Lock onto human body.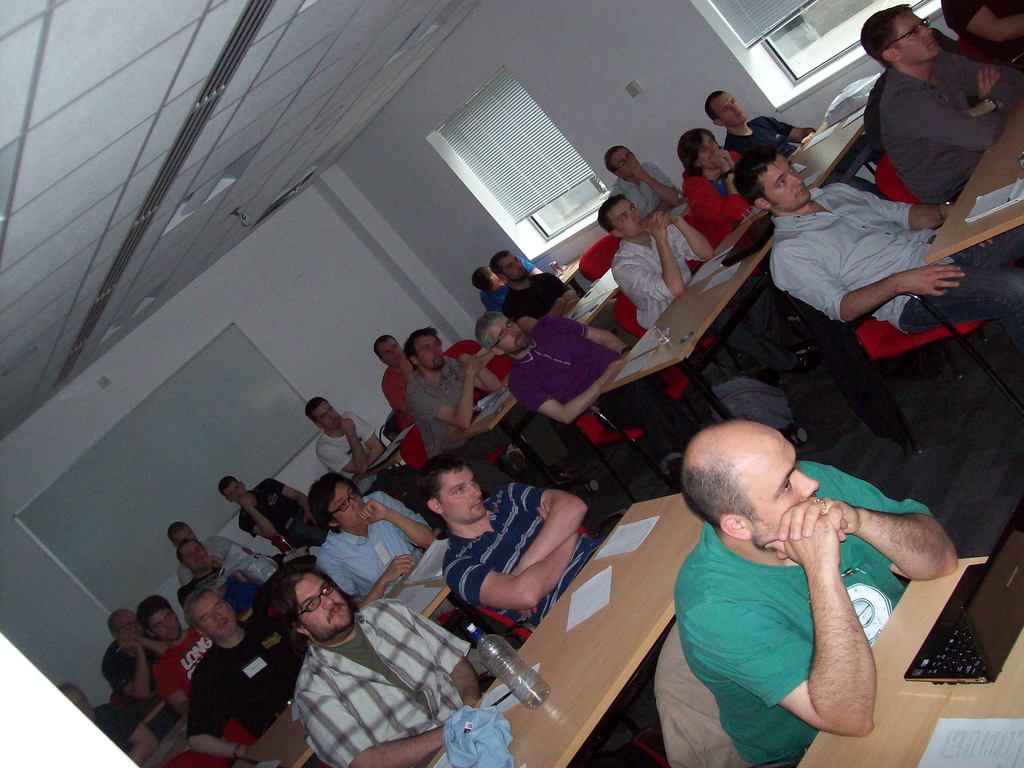
Locked: select_region(314, 414, 391, 478).
